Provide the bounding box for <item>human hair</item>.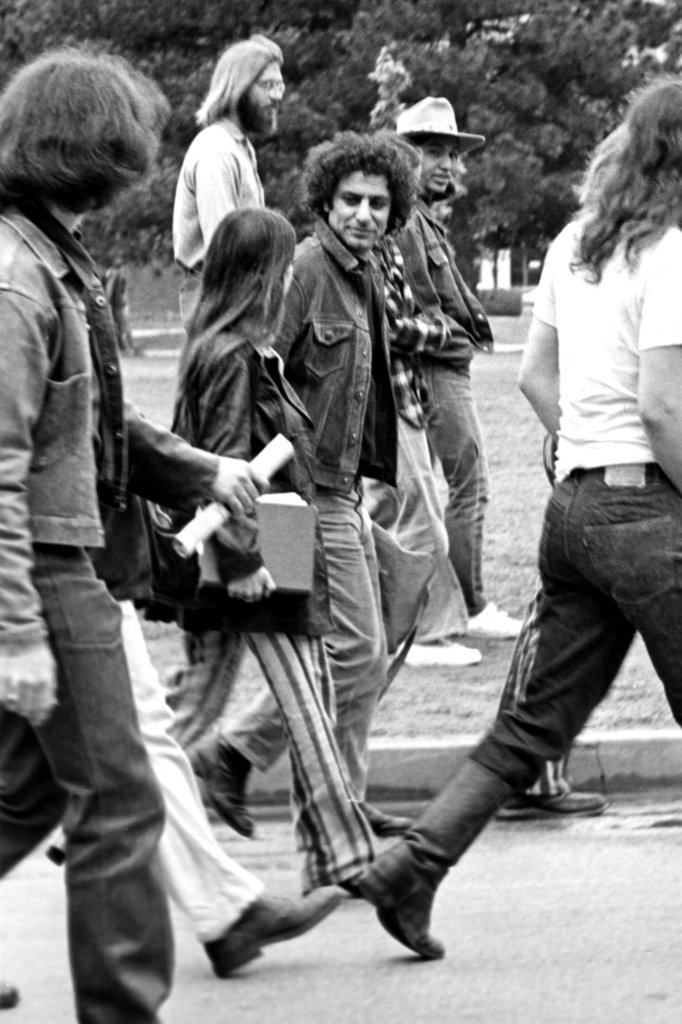
bbox=(0, 40, 176, 217).
